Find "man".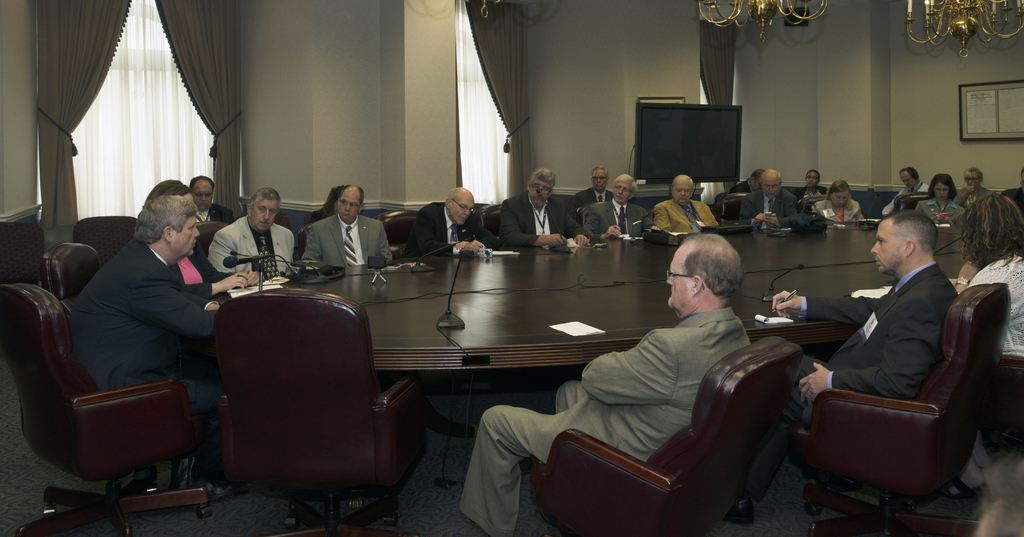
bbox(879, 160, 936, 218).
